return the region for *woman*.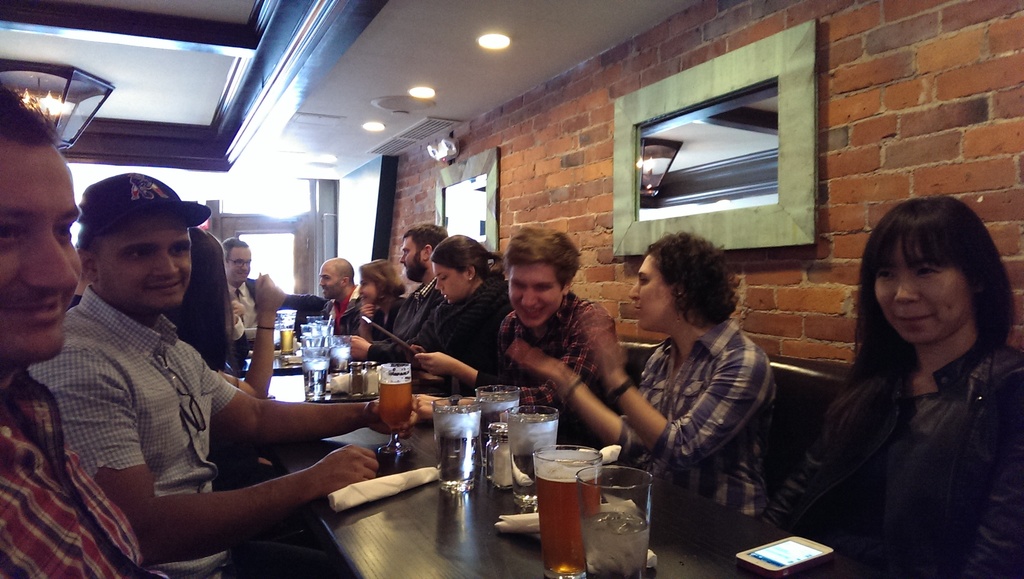
{"x1": 404, "y1": 232, "x2": 527, "y2": 403}.
